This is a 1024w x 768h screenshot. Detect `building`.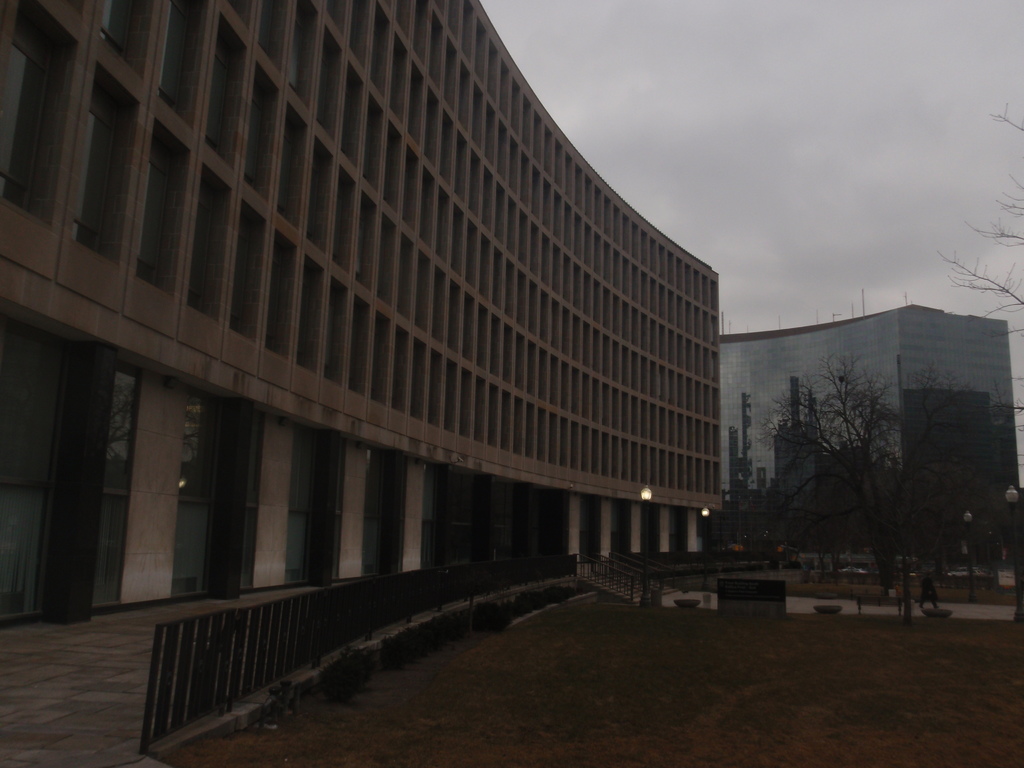
(x1=3, y1=0, x2=715, y2=764).
